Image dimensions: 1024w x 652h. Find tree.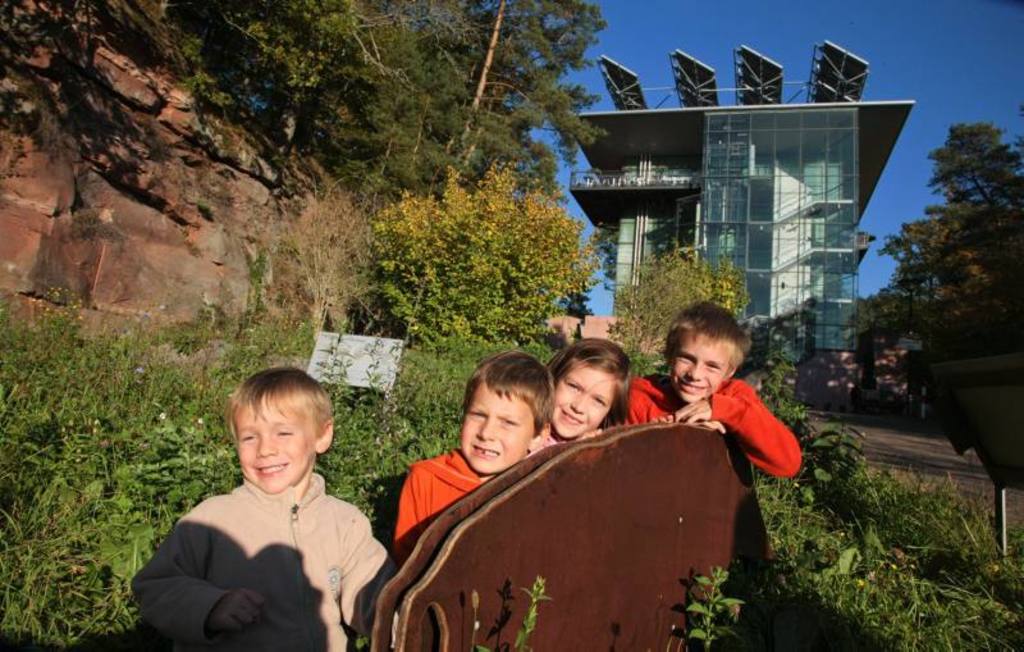
[left=612, top=232, right=767, bottom=400].
